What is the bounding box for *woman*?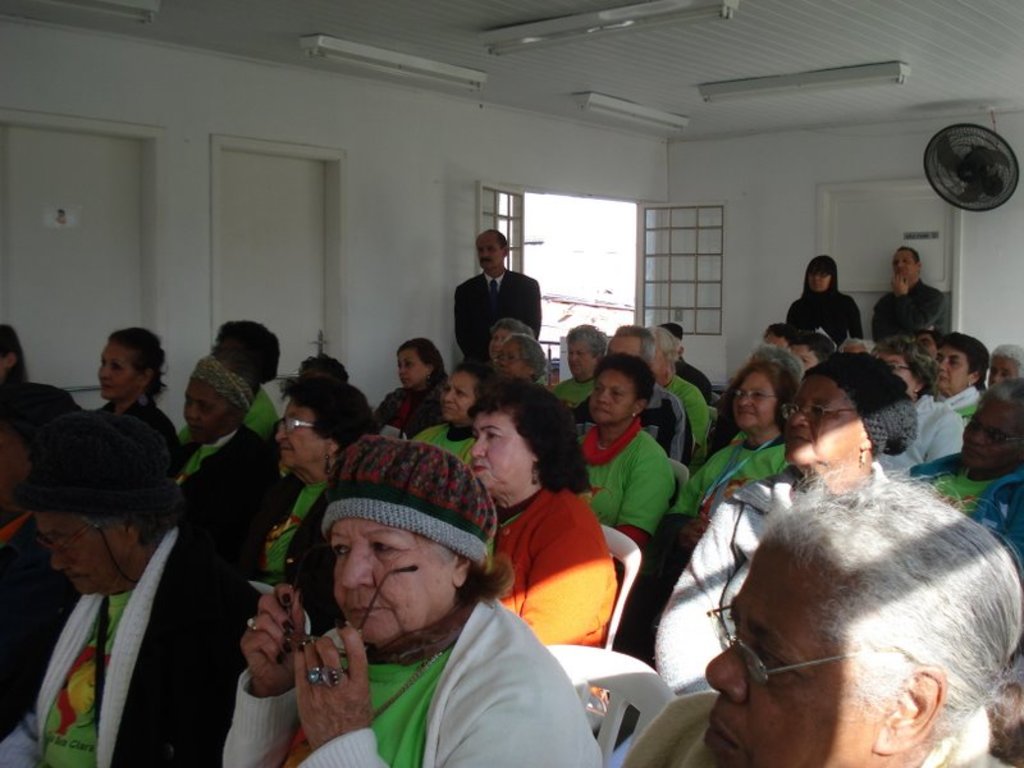
654,326,713,454.
